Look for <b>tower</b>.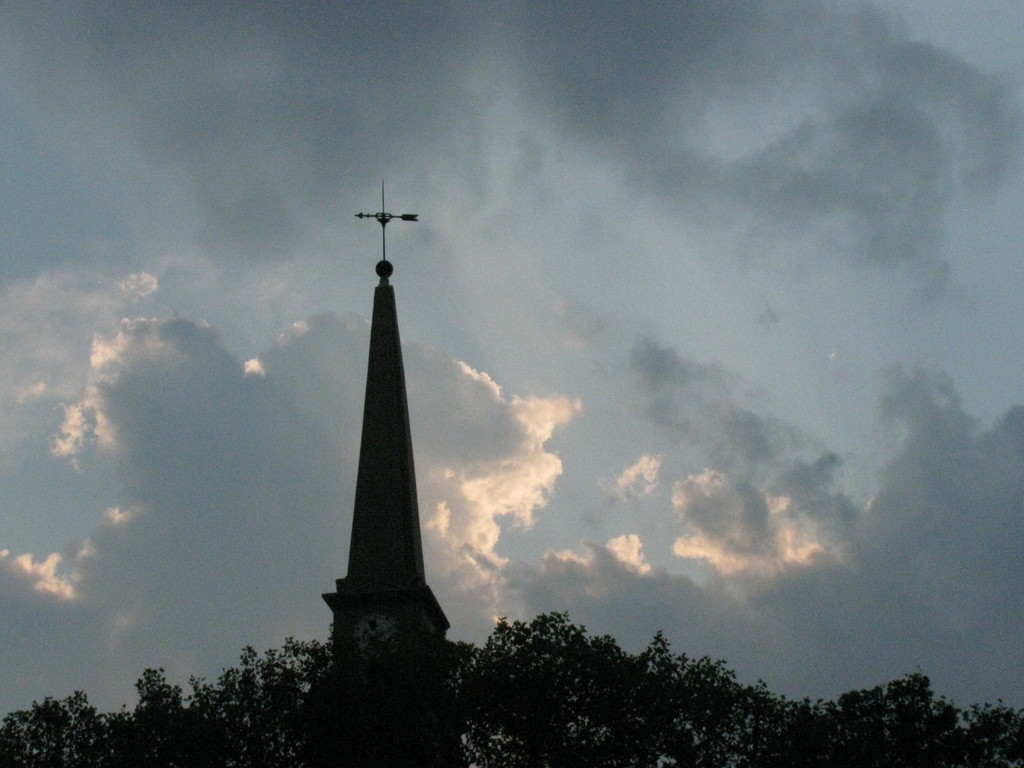
Found: <bbox>319, 257, 449, 767</bbox>.
